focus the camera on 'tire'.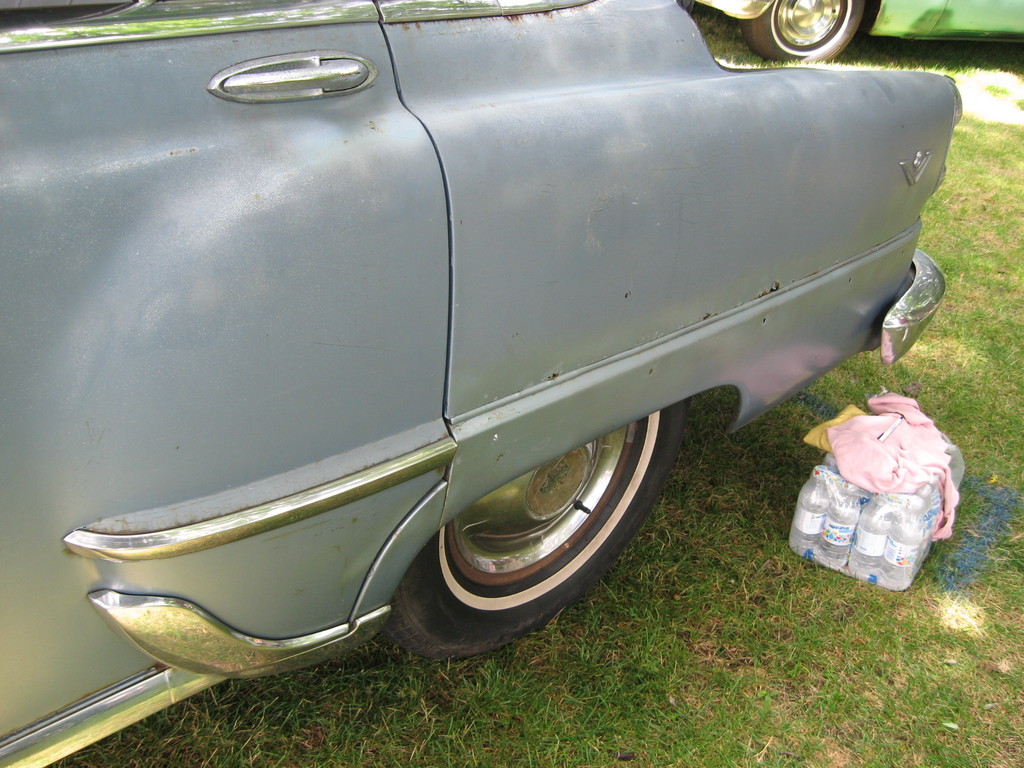
Focus region: box=[387, 390, 688, 671].
